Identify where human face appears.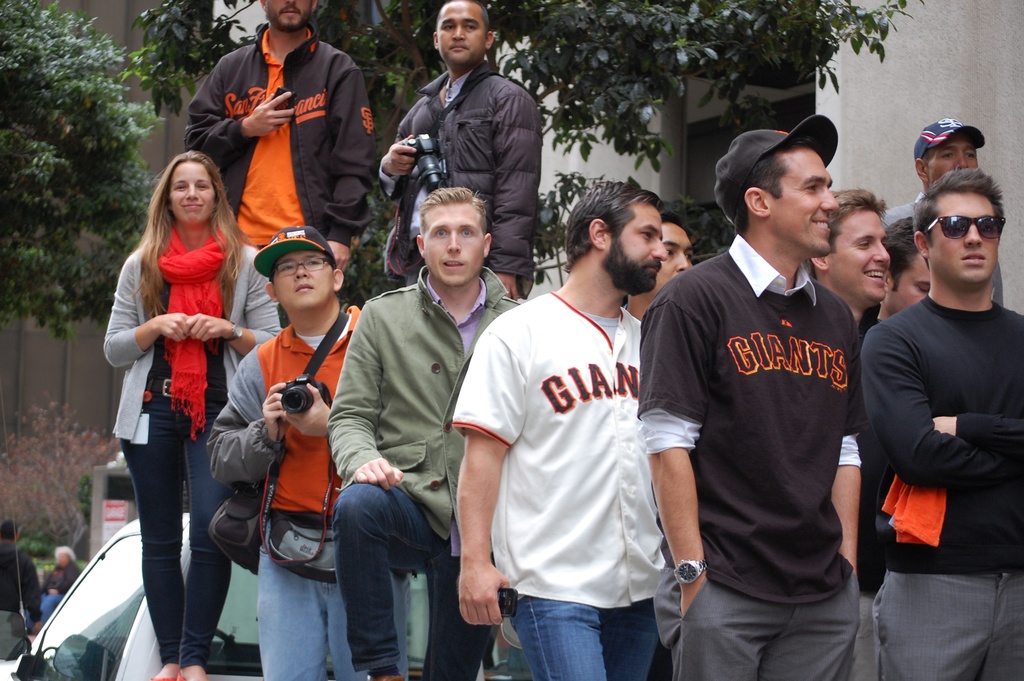
Appears at (x1=655, y1=224, x2=692, y2=289).
